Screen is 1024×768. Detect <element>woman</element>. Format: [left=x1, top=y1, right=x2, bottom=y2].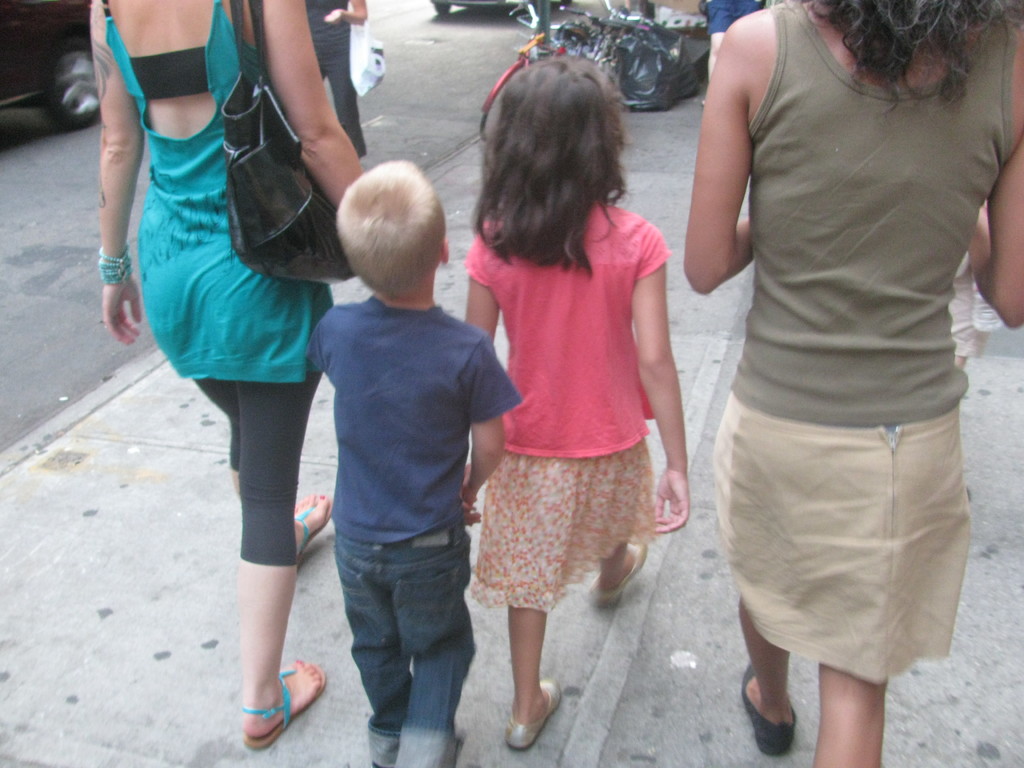
[left=83, top=0, right=374, bottom=751].
